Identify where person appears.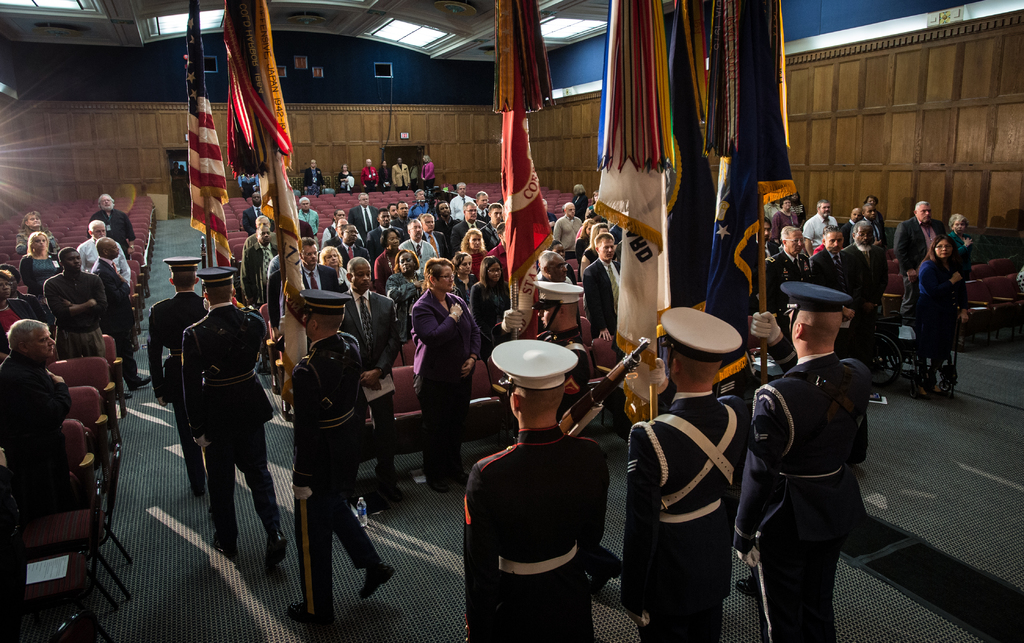
Appears at 0:315:87:546.
